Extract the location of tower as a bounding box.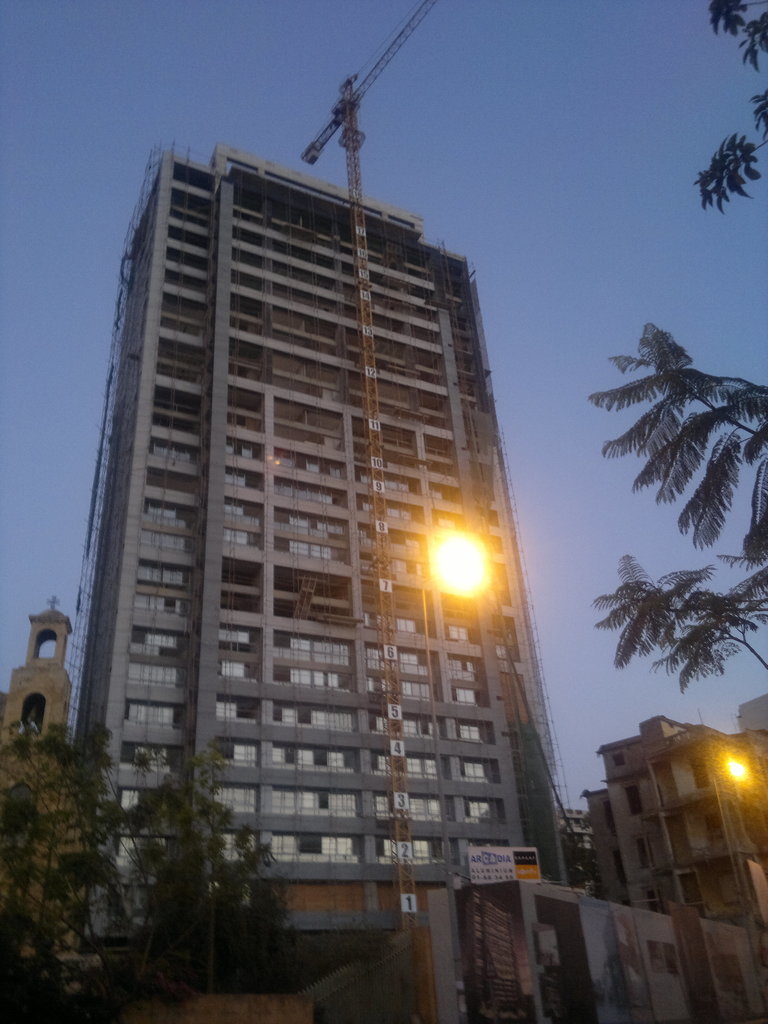
box(77, 150, 569, 944).
